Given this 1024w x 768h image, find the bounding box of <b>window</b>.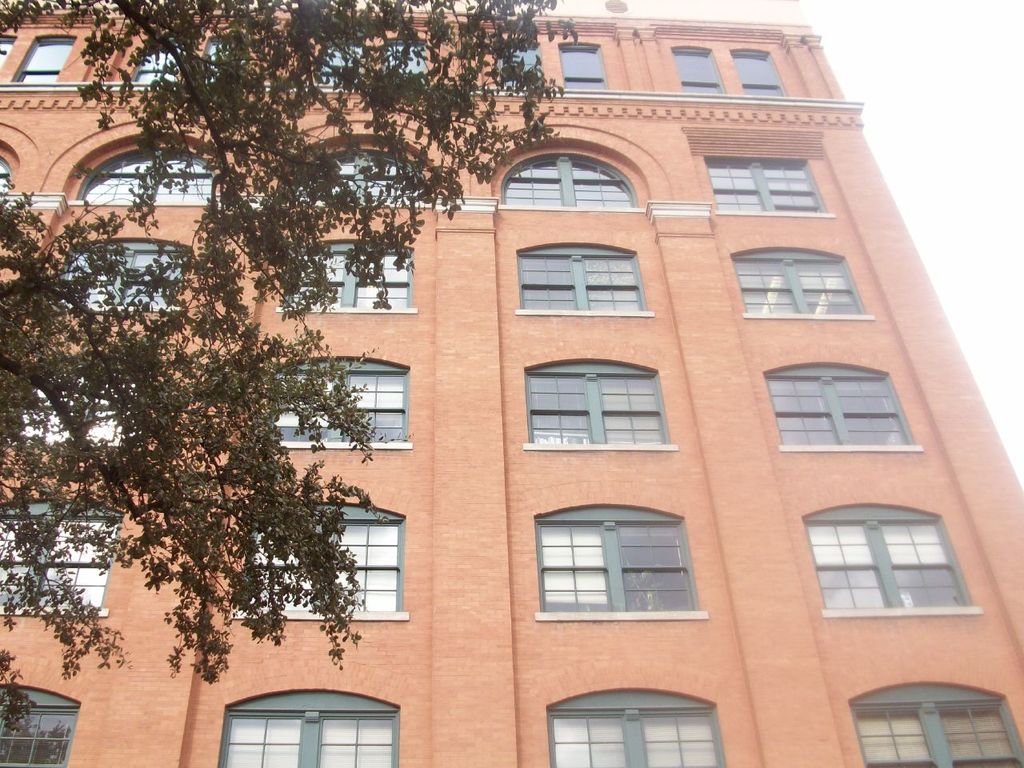
region(807, 513, 975, 619).
